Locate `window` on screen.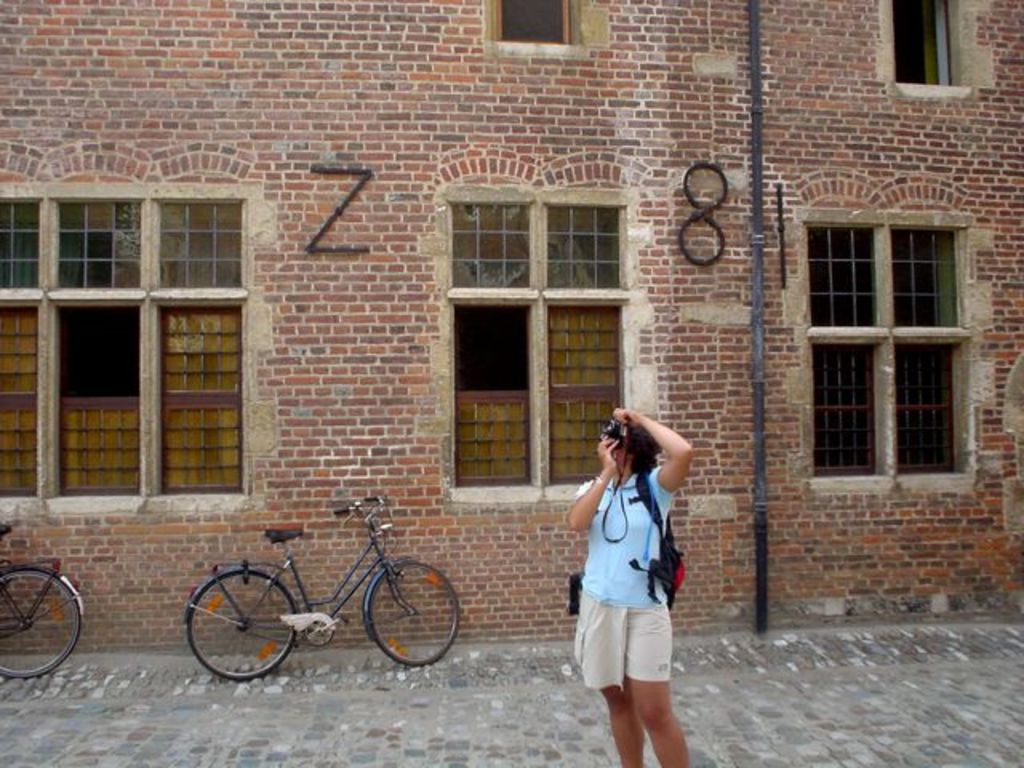
On screen at BBox(448, 202, 627, 486).
